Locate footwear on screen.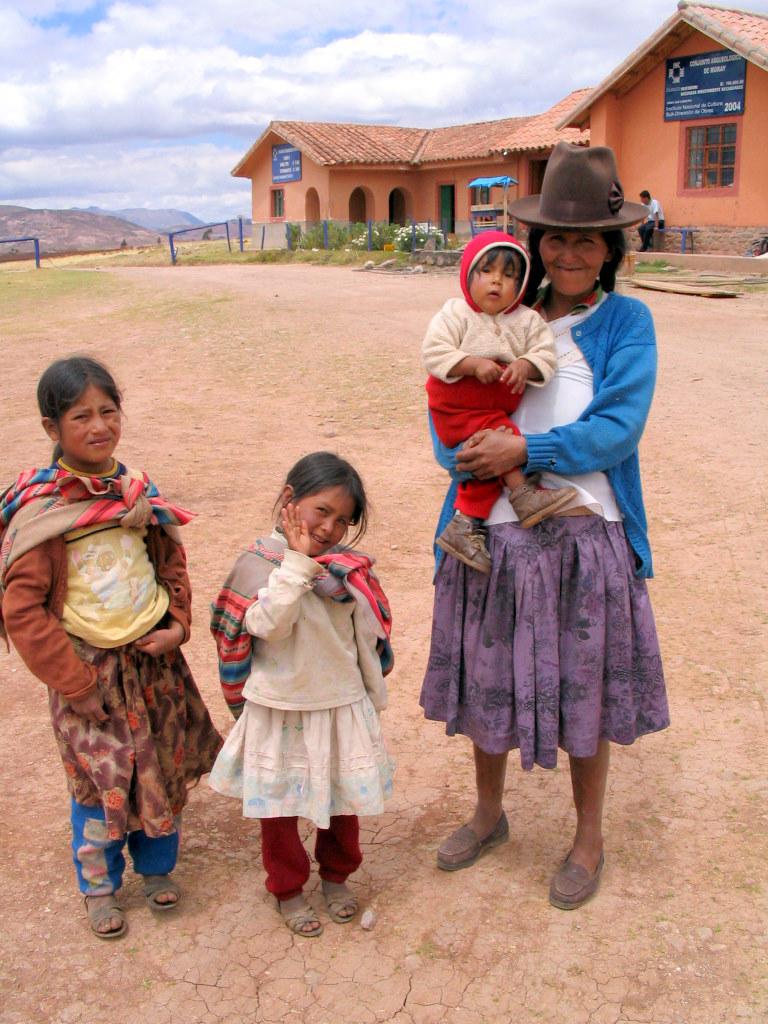
On screen at box(279, 901, 325, 940).
